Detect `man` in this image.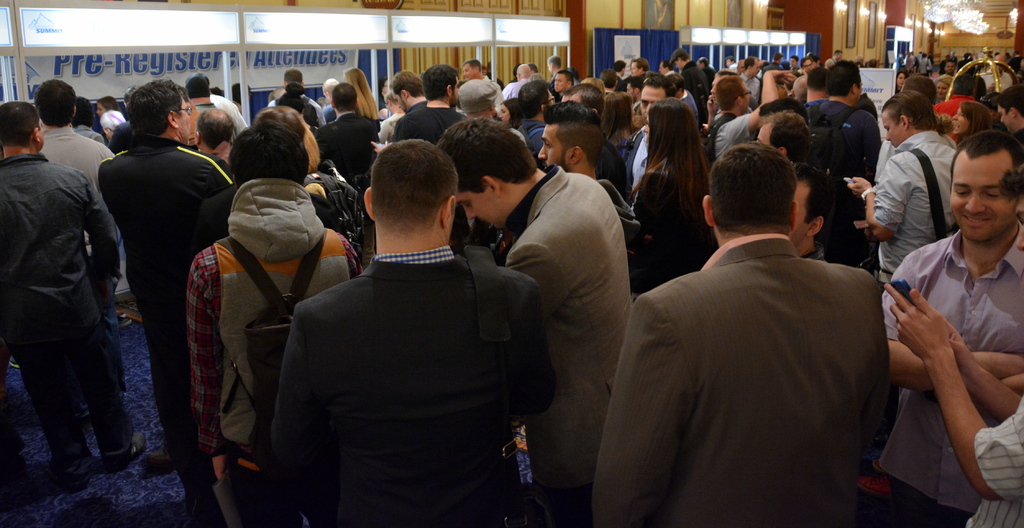
Detection: crop(917, 48, 922, 61).
